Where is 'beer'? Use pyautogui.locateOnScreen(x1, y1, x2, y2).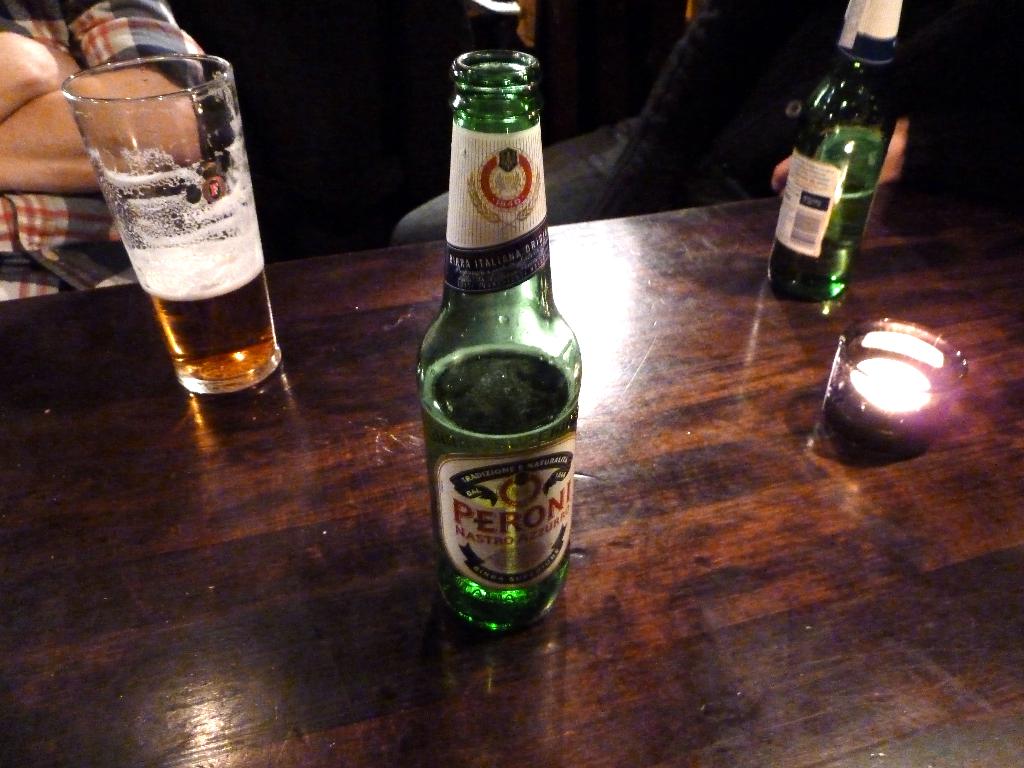
pyautogui.locateOnScreen(769, 168, 879, 303).
